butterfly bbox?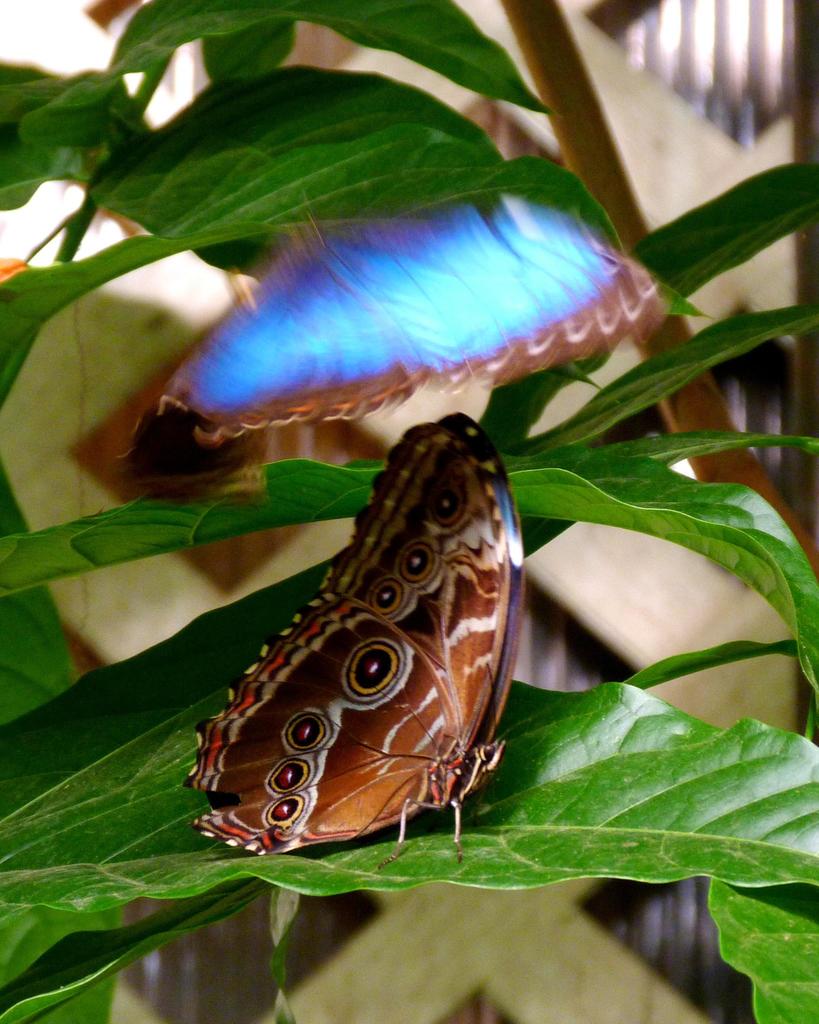
{"x1": 202, "y1": 390, "x2": 535, "y2": 867}
